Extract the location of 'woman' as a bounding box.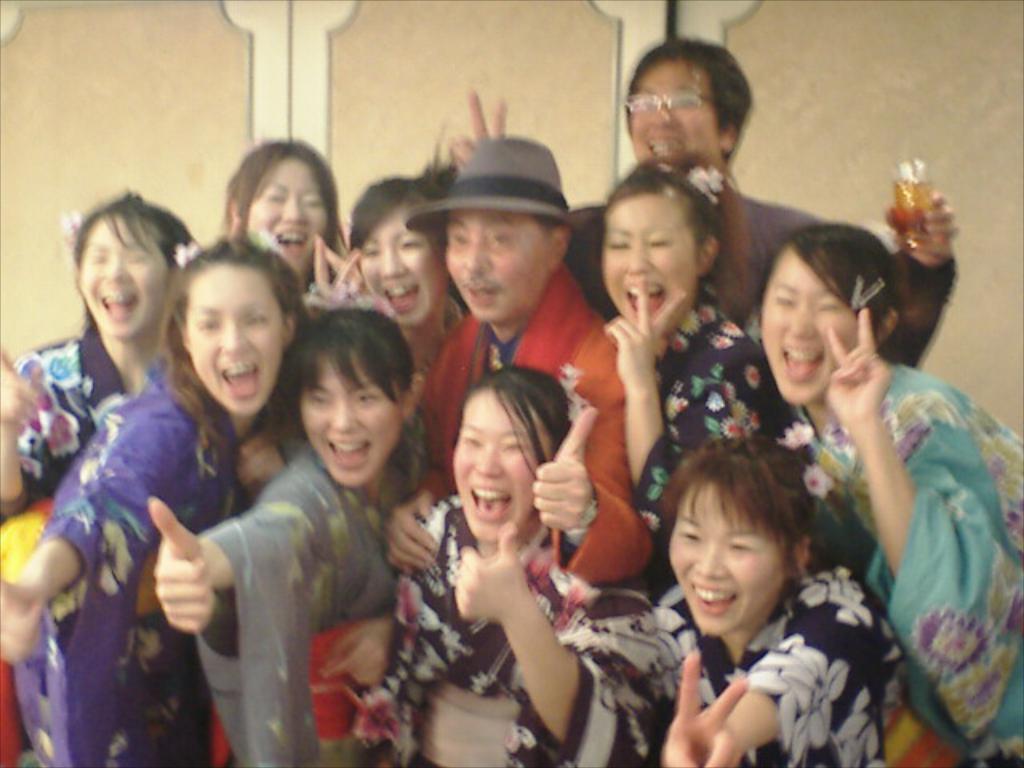
box(603, 157, 810, 542).
